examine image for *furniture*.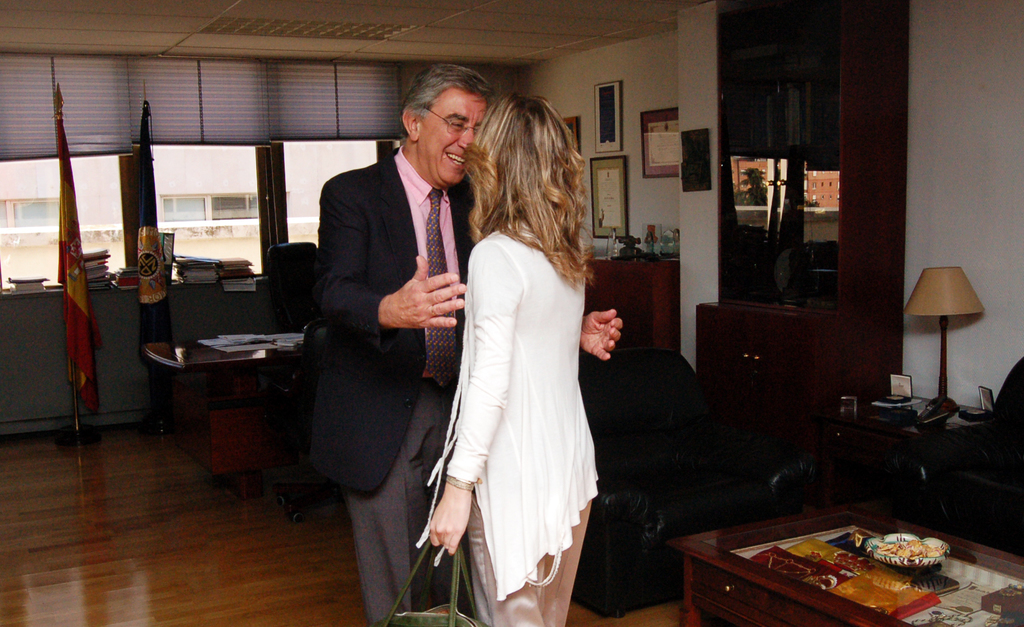
Examination result: (262,239,316,330).
